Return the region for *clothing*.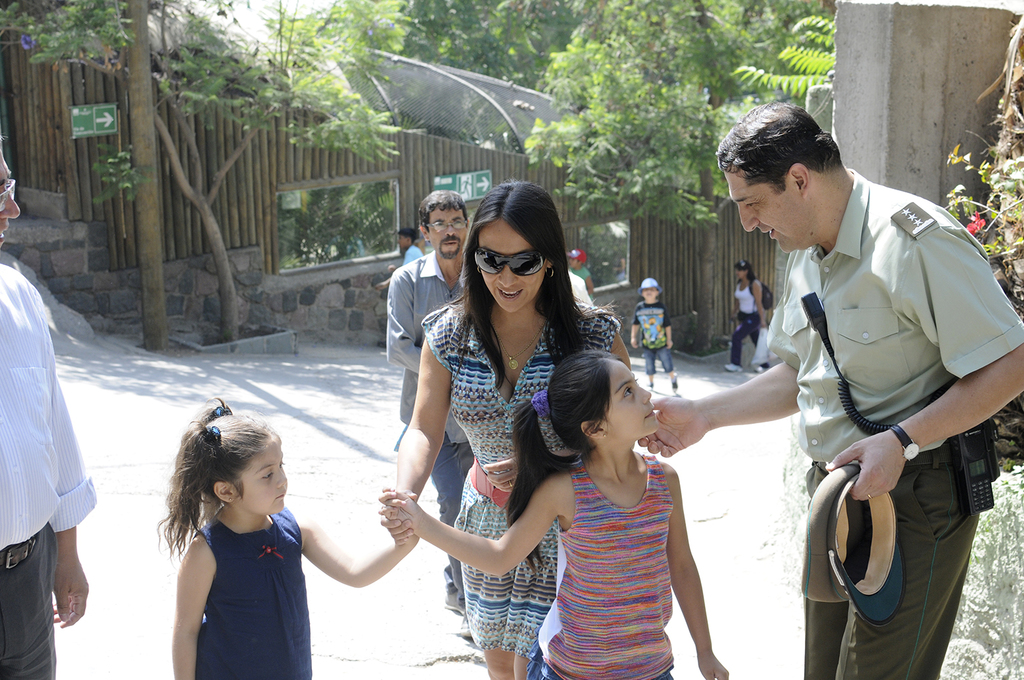
detection(737, 274, 759, 310).
